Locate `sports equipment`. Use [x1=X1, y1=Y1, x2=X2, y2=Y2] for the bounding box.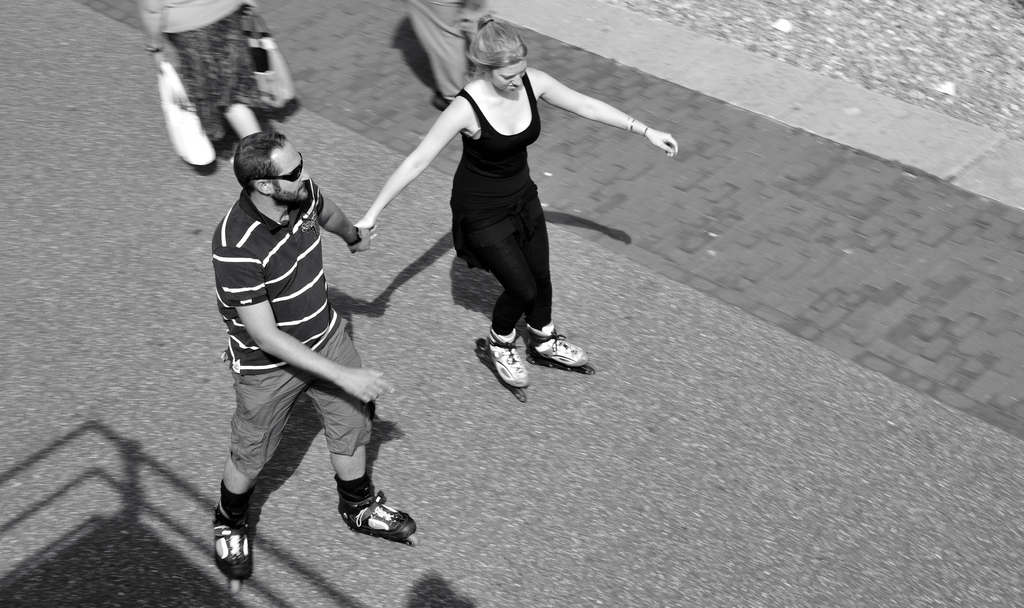
[x1=474, y1=328, x2=532, y2=403].
